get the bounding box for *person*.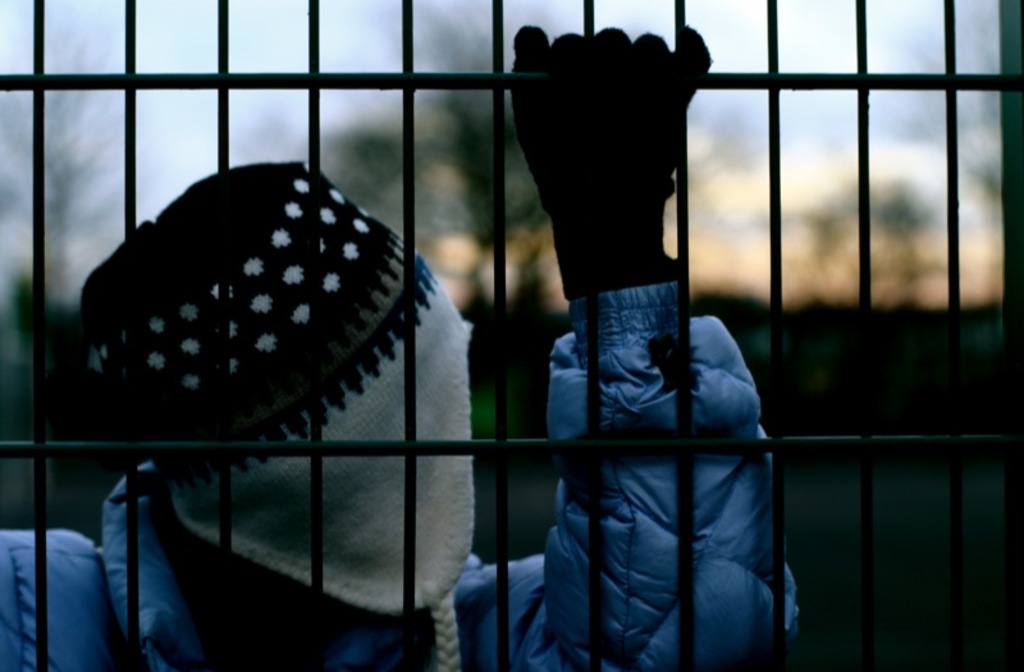
x1=0 y1=20 x2=801 y2=671.
